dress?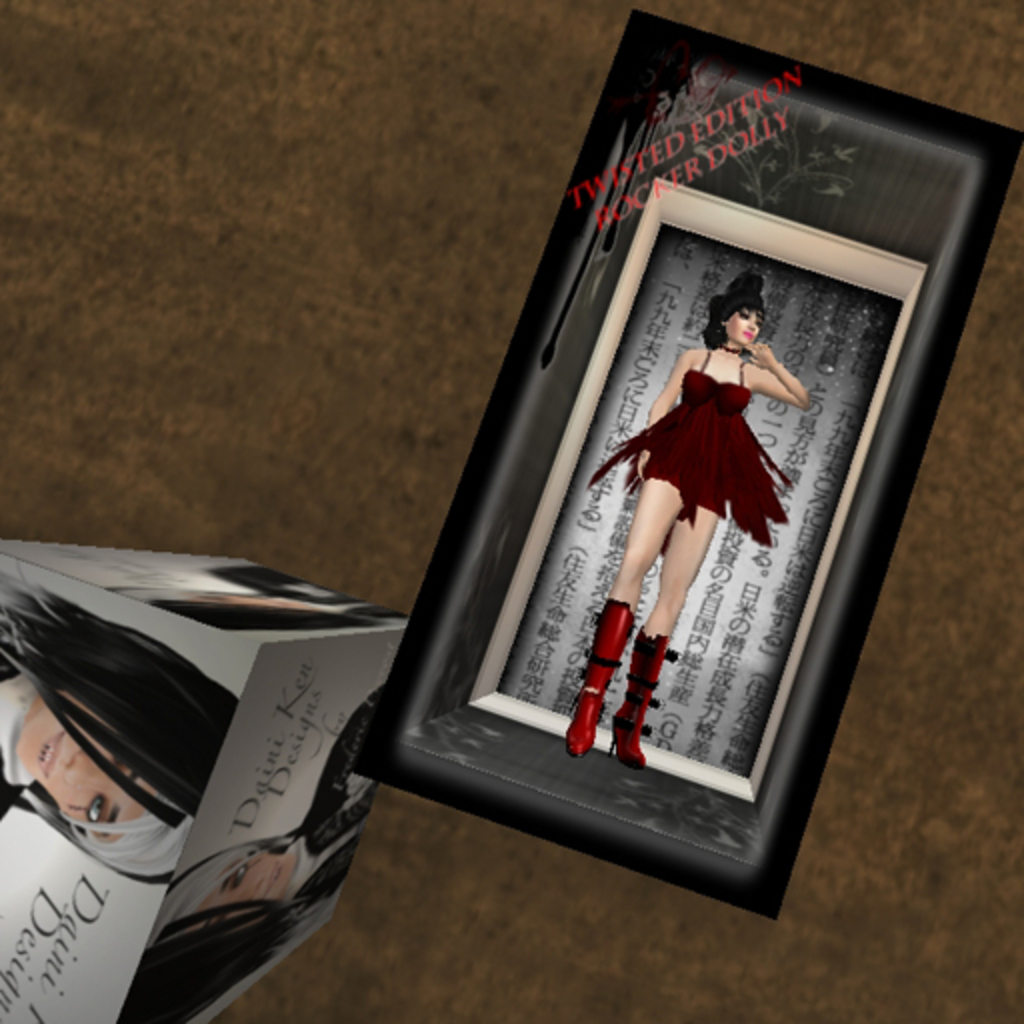
l=670, t=352, r=794, b=540
